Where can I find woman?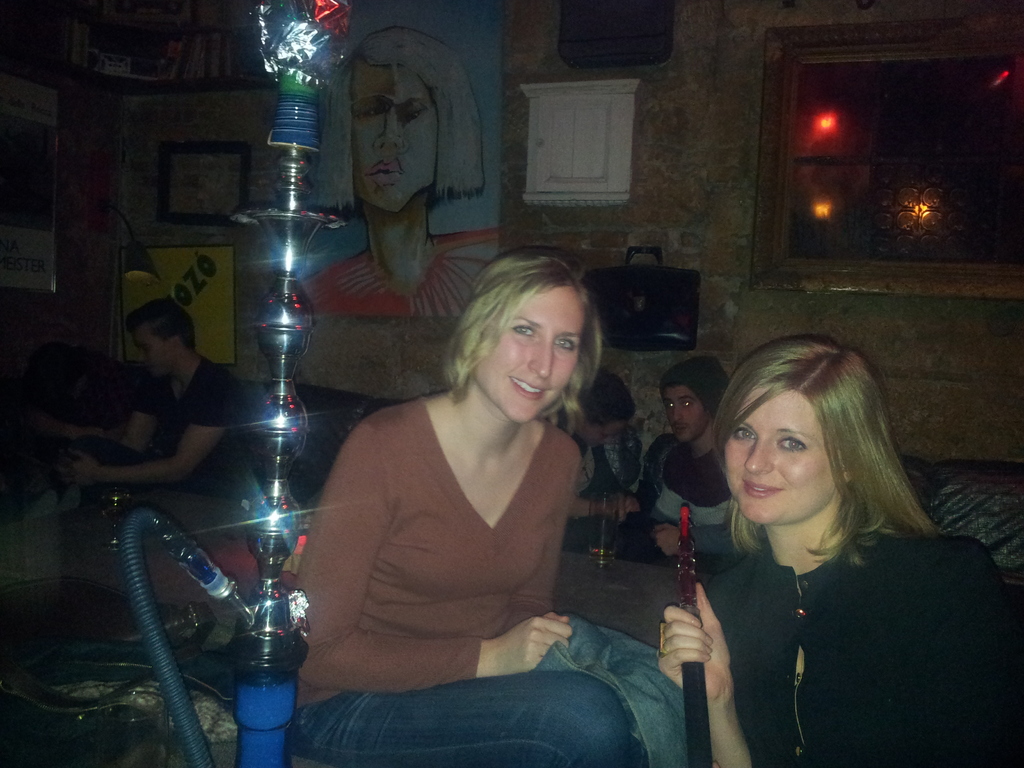
You can find it at <bbox>278, 248, 689, 767</bbox>.
